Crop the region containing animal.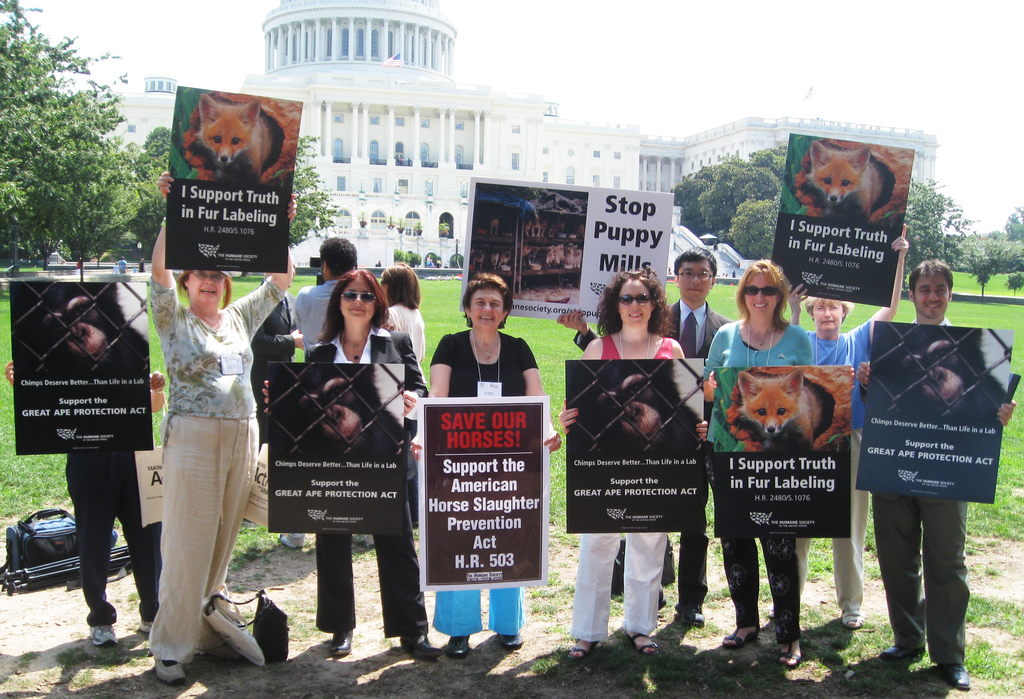
Crop region: <box>736,364,829,448</box>.
